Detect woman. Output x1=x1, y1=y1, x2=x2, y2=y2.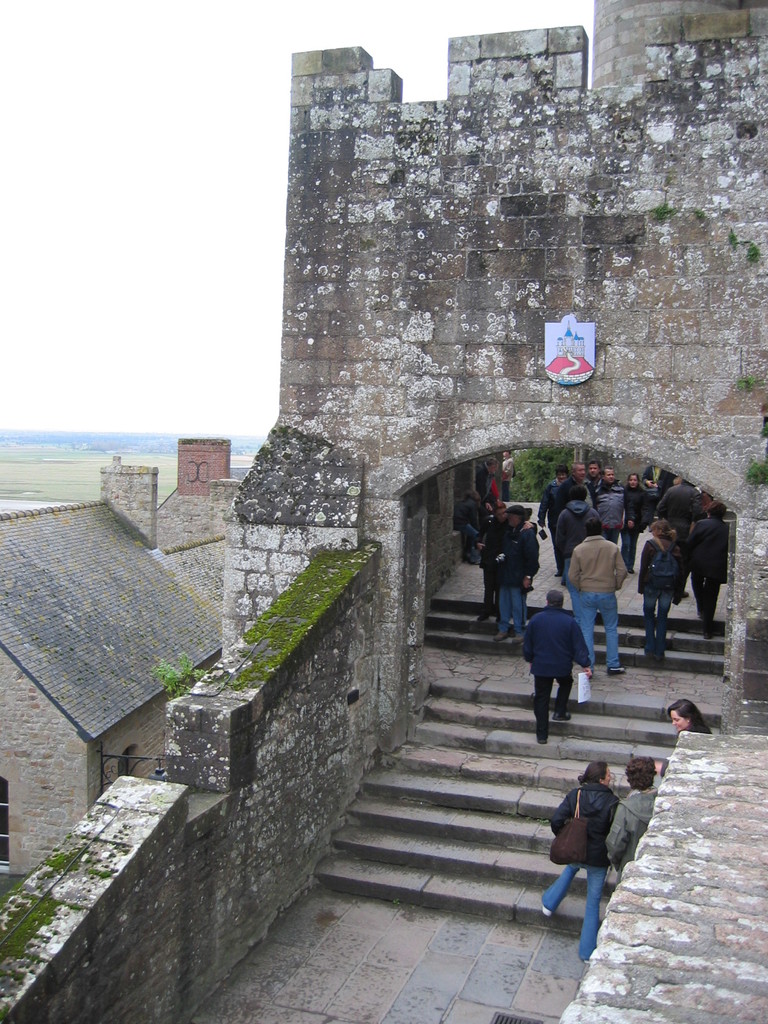
x1=623, y1=473, x2=650, y2=569.
